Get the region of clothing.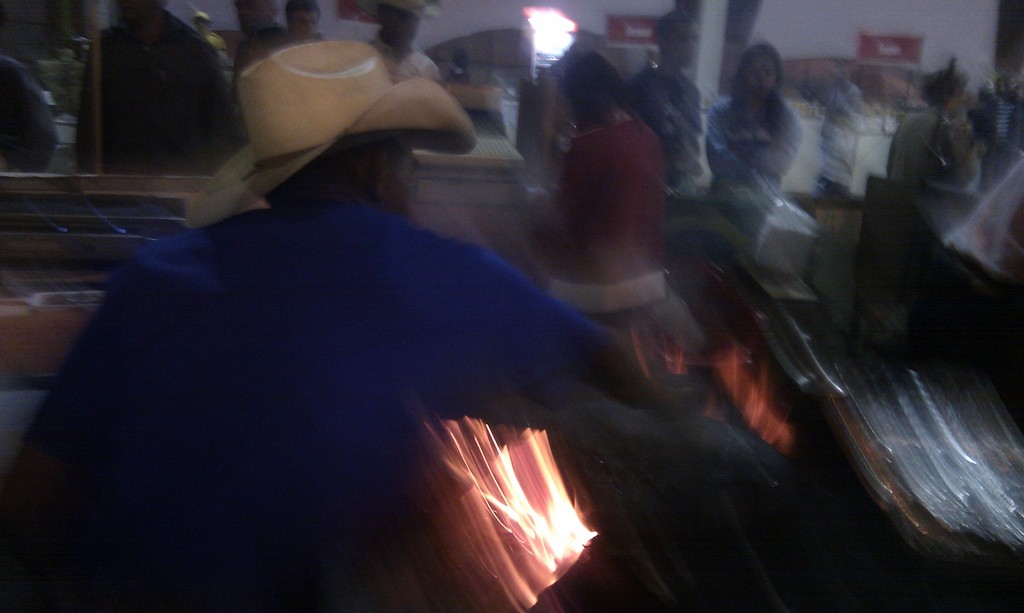
530,116,670,300.
